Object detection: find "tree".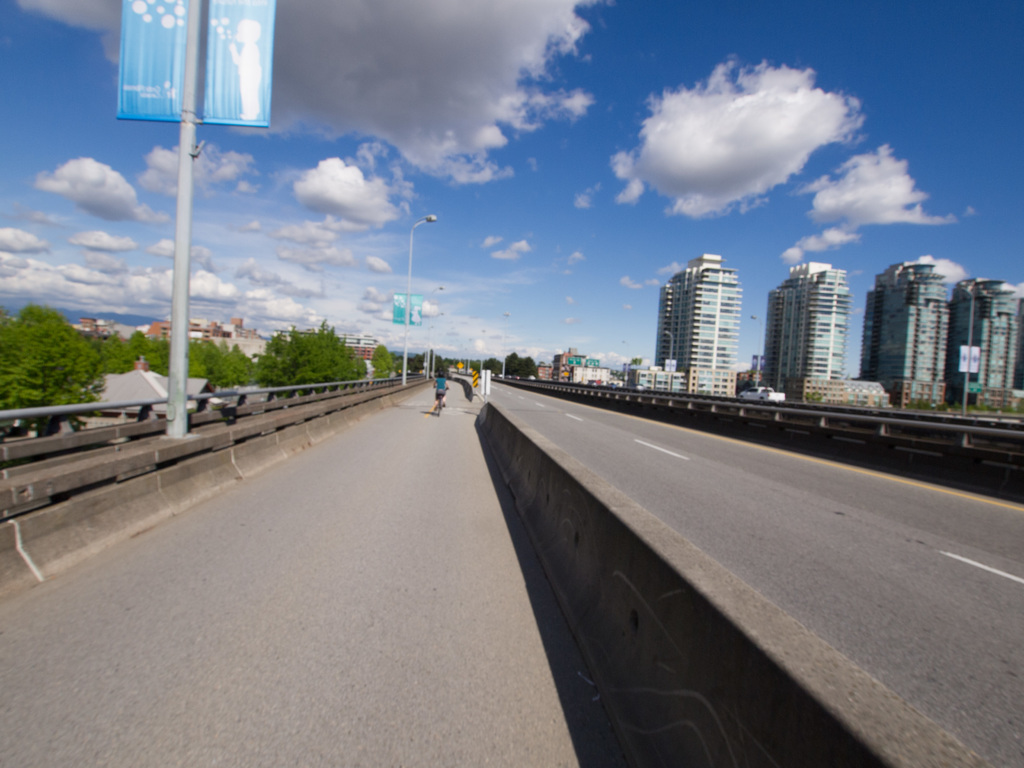
[left=191, top=332, right=260, bottom=381].
